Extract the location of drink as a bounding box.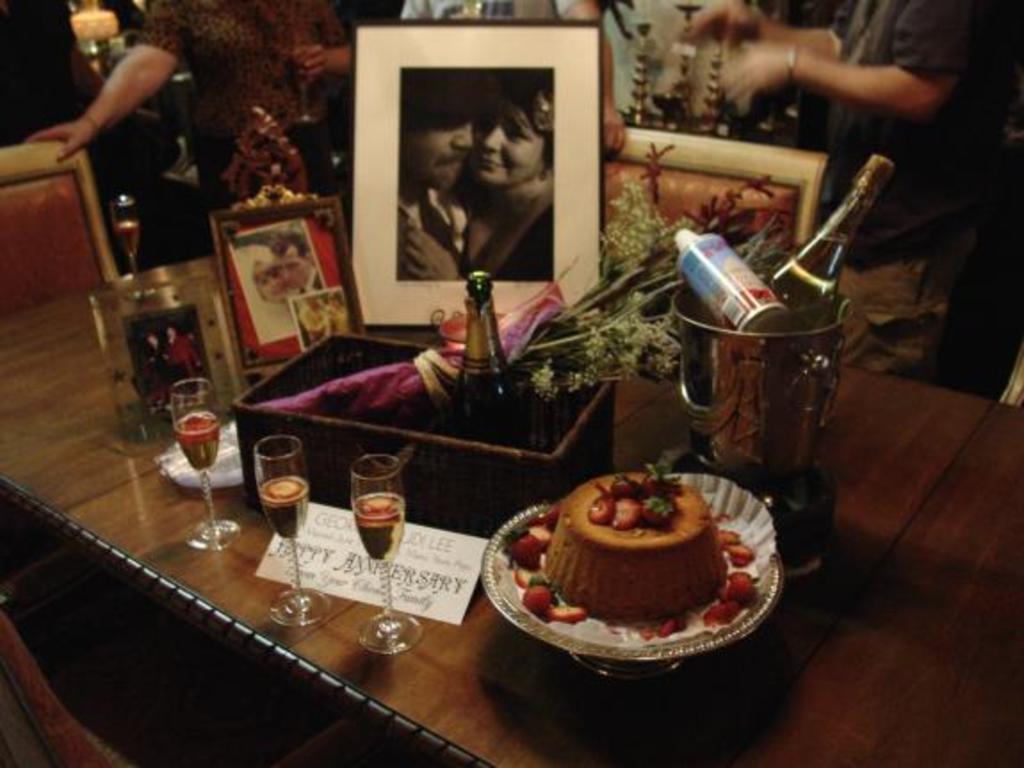
select_region(175, 404, 219, 470).
